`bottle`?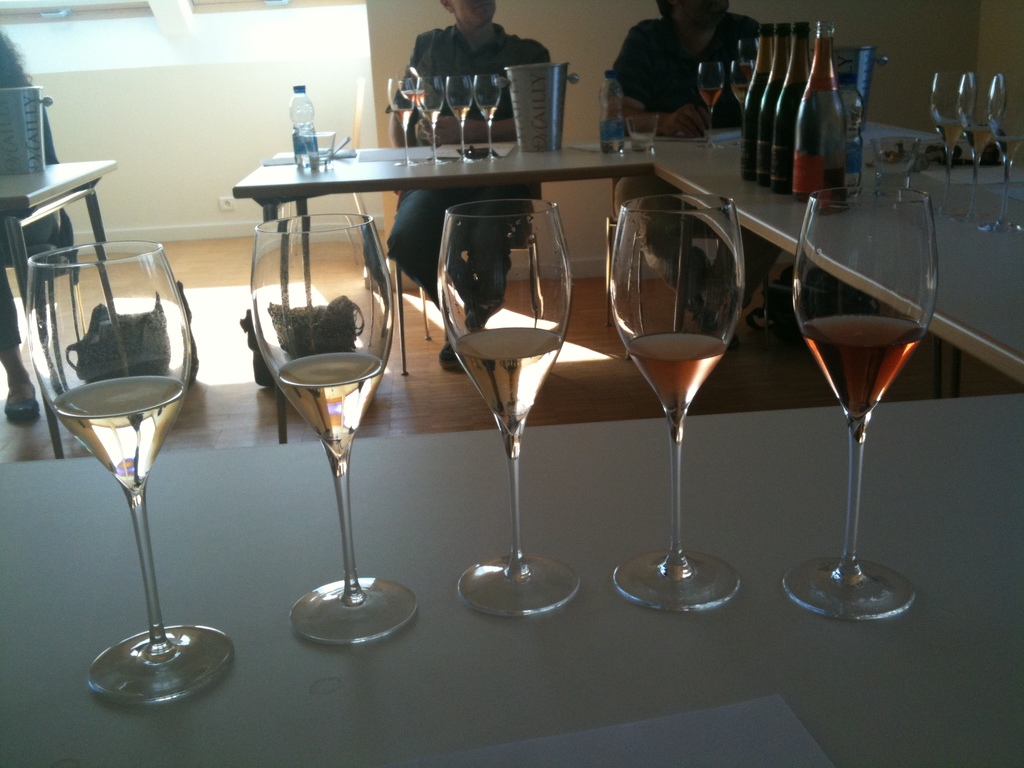
<region>756, 21, 795, 181</region>
